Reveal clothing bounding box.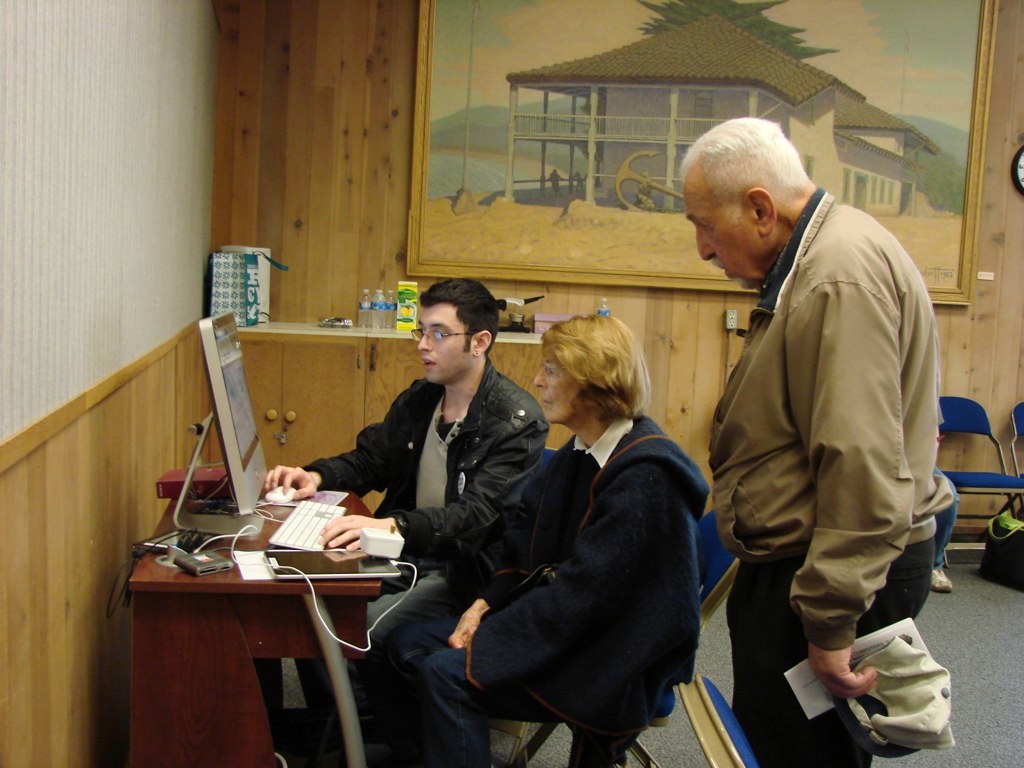
Revealed: left=684, top=137, right=960, bottom=717.
